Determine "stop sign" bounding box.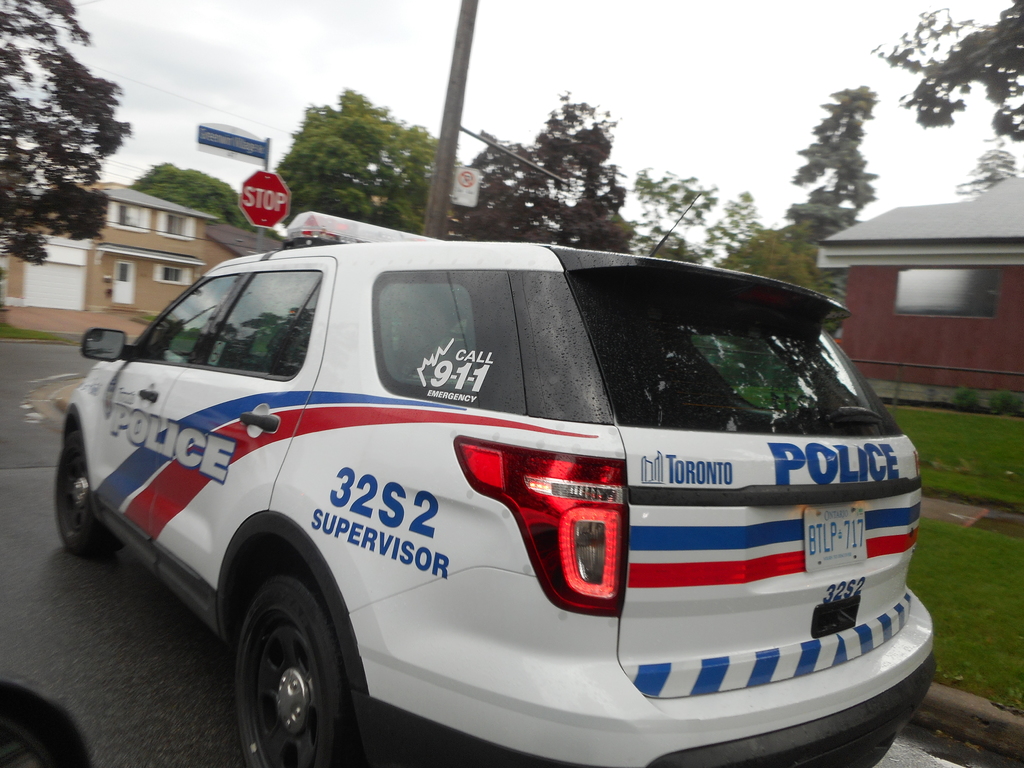
Determined: detection(238, 169, 292, 232).
